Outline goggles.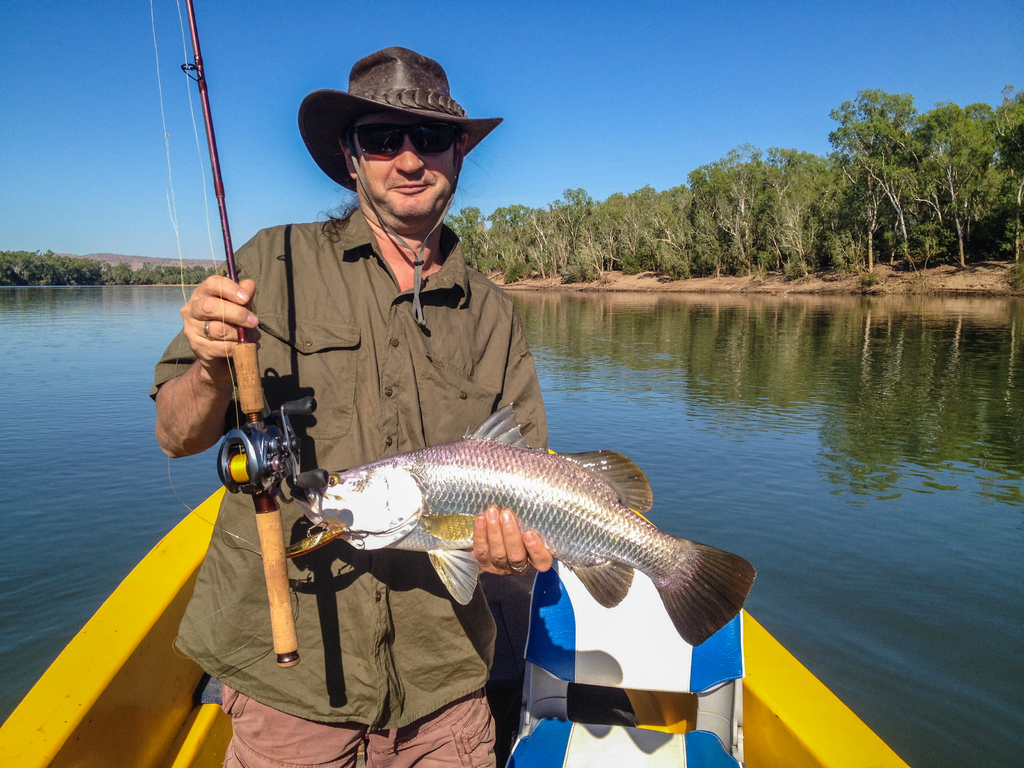
Outline: bbox=[343, 118, 463, 162].
